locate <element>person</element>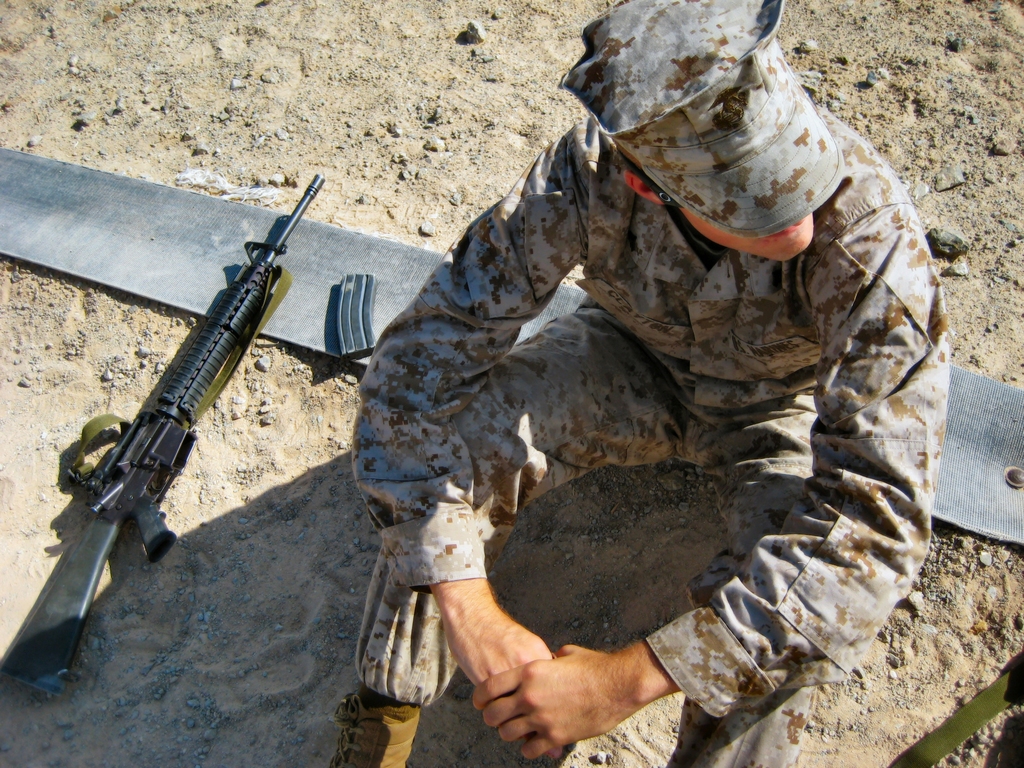
x1=332, y1=0, x2=948, y2=767
